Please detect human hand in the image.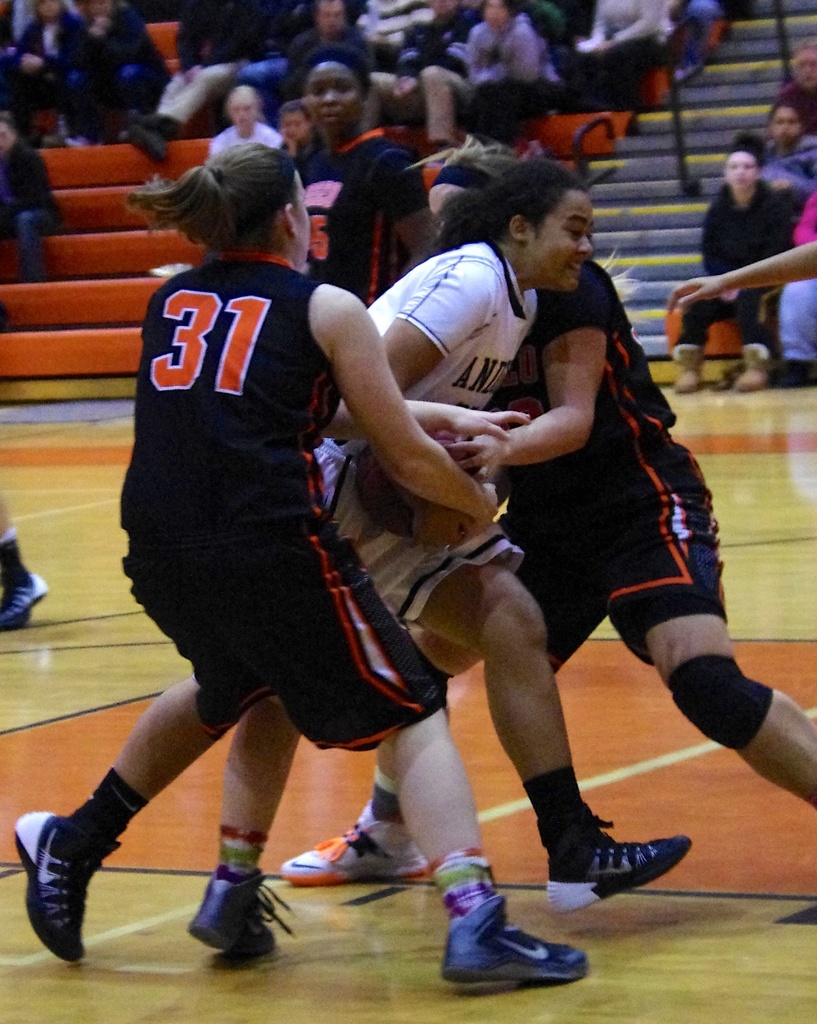
[664, 273, 732, 319].
